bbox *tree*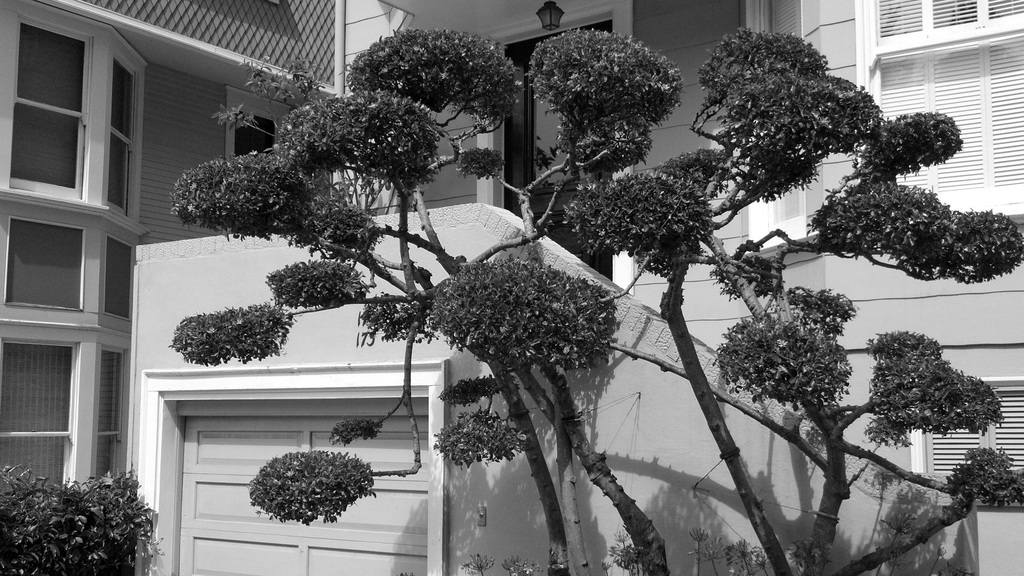
[left=170, top=31, right=1023, bottom=575]
